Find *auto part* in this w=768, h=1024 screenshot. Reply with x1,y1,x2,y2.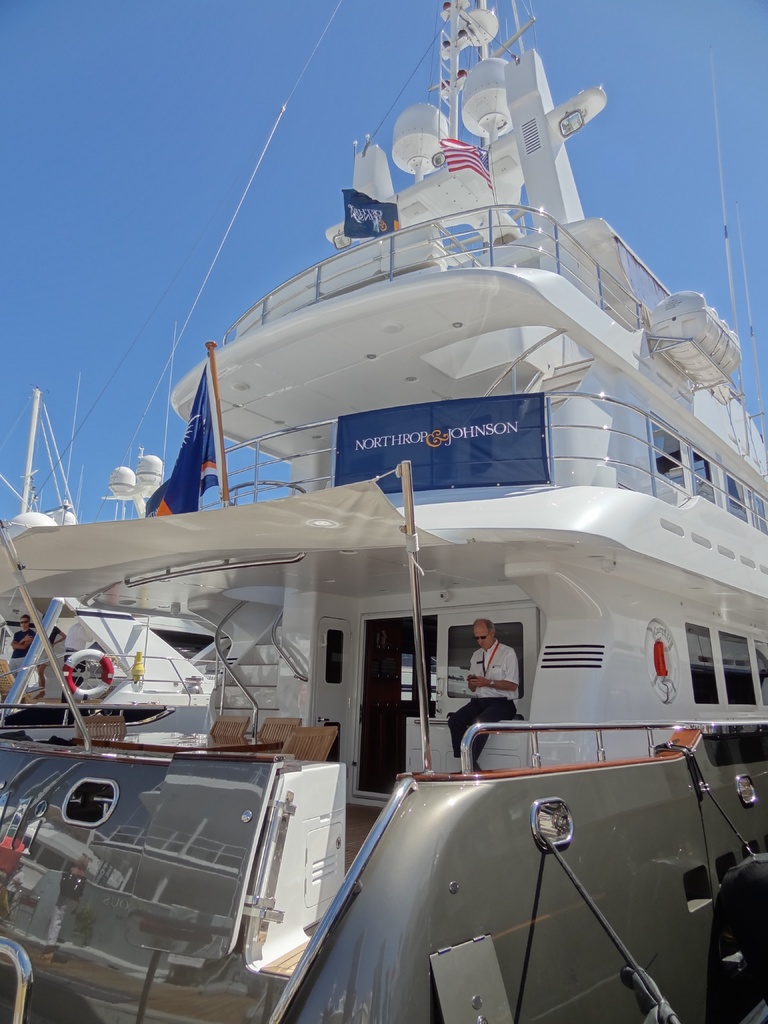
4,388,78,526.
